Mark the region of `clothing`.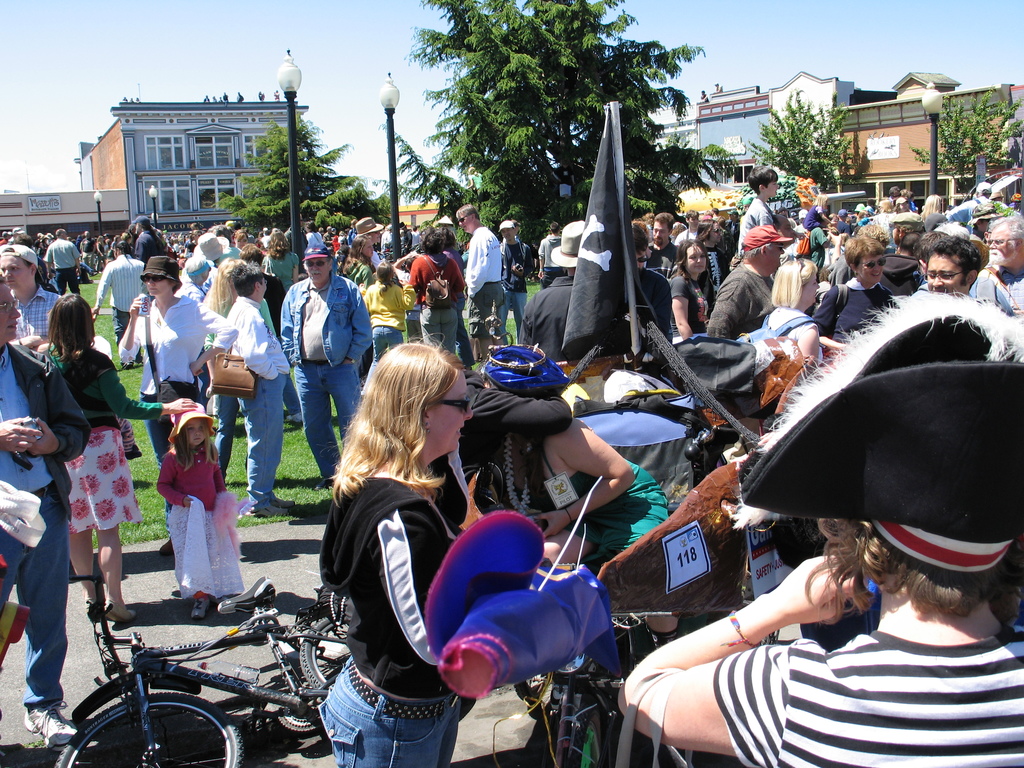
Region: x1=410, y1=232, x2=424, y2=248.
